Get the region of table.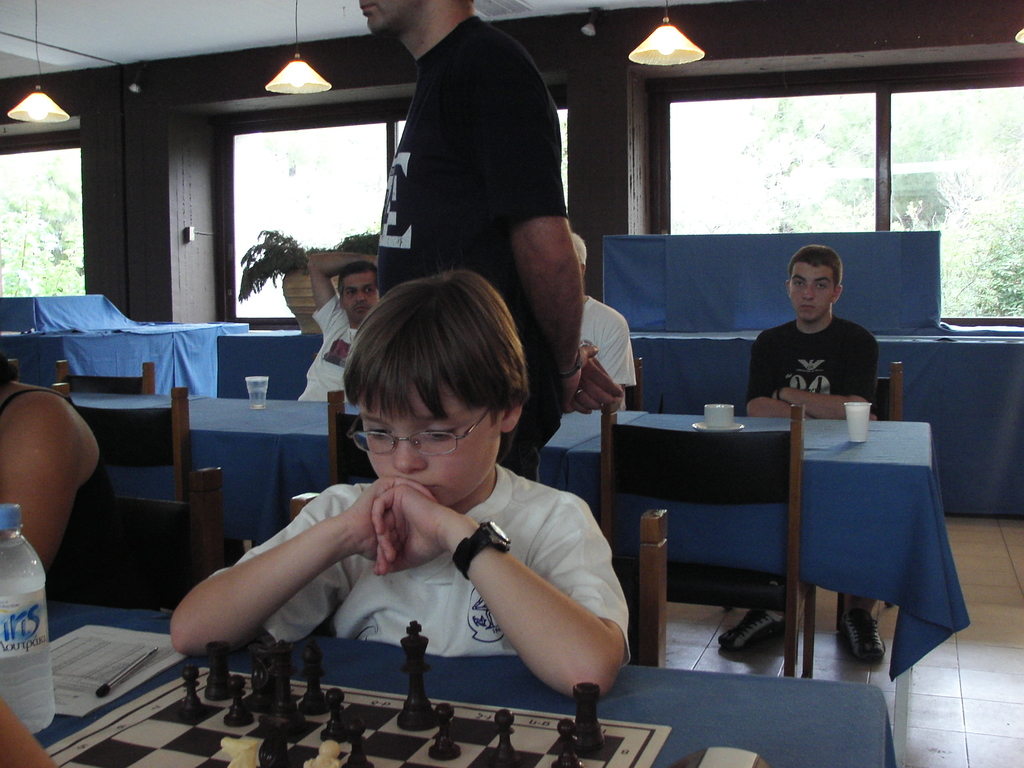
(69, 390, 647, 549).
